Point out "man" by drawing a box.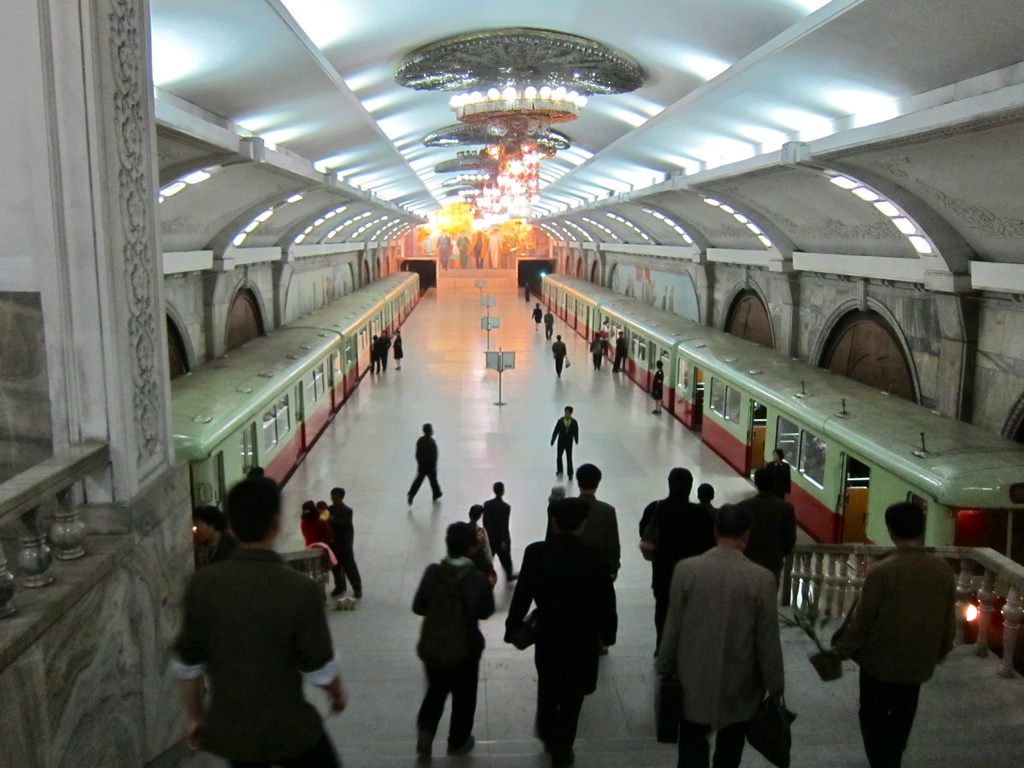
bbox(453, 230, 468, 267).
